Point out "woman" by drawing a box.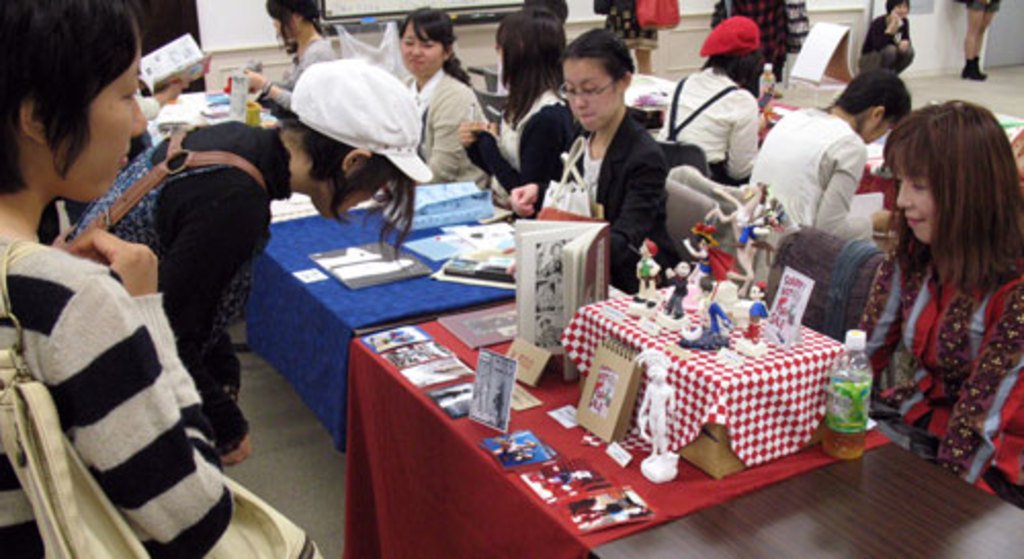
<region>860, 0, 913, 84</region>.
